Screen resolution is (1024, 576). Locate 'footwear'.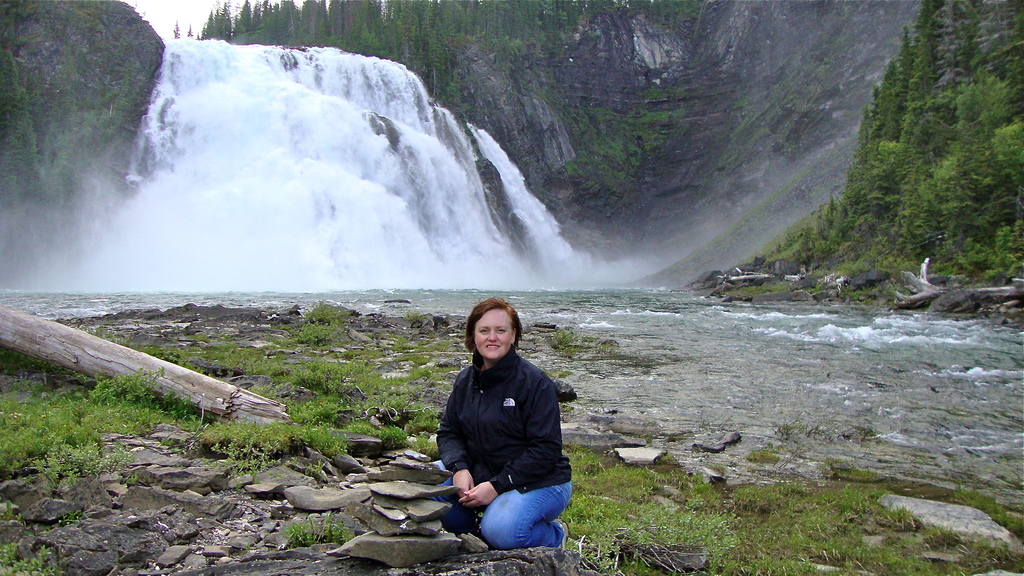
locate(560, 516, 572, 547).
